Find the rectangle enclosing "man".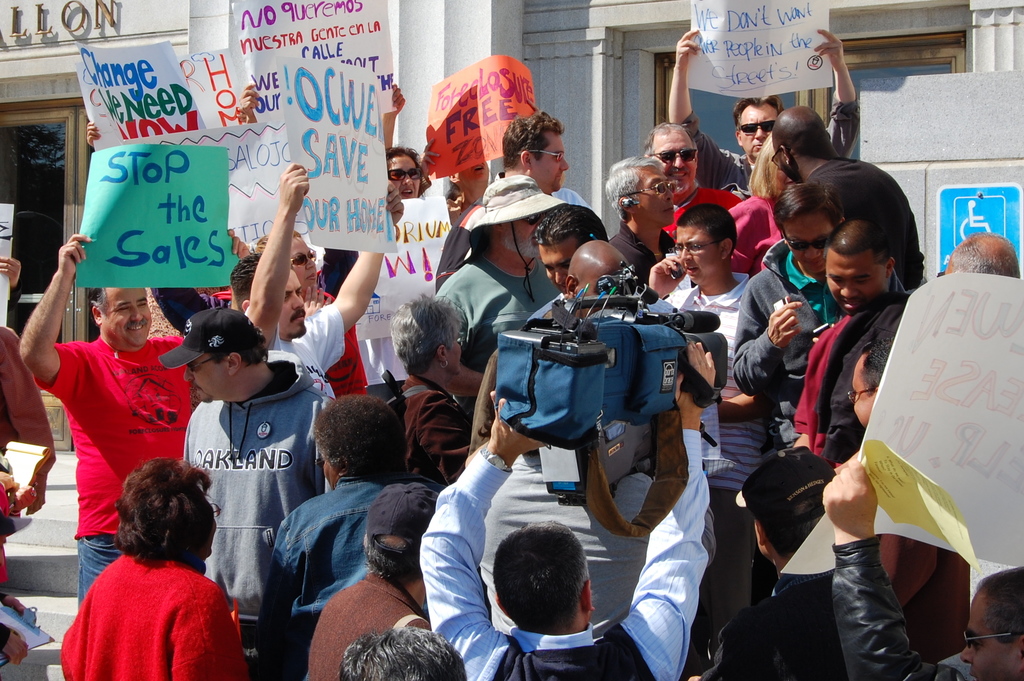
422,341,715,680.
